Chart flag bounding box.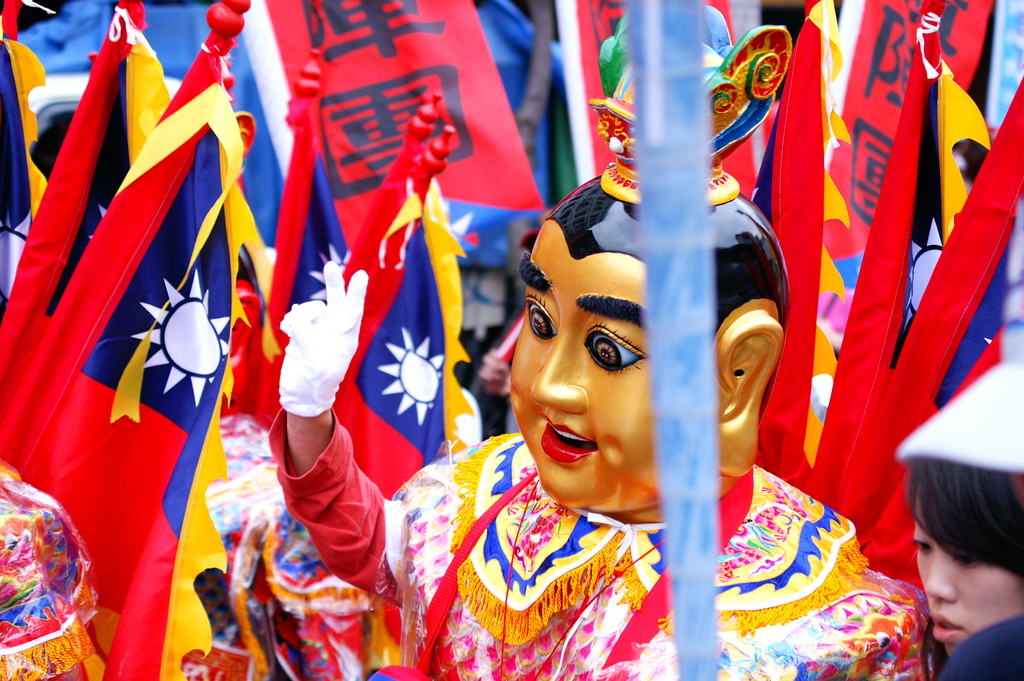
Charted: [112, 296, 332, 680].
